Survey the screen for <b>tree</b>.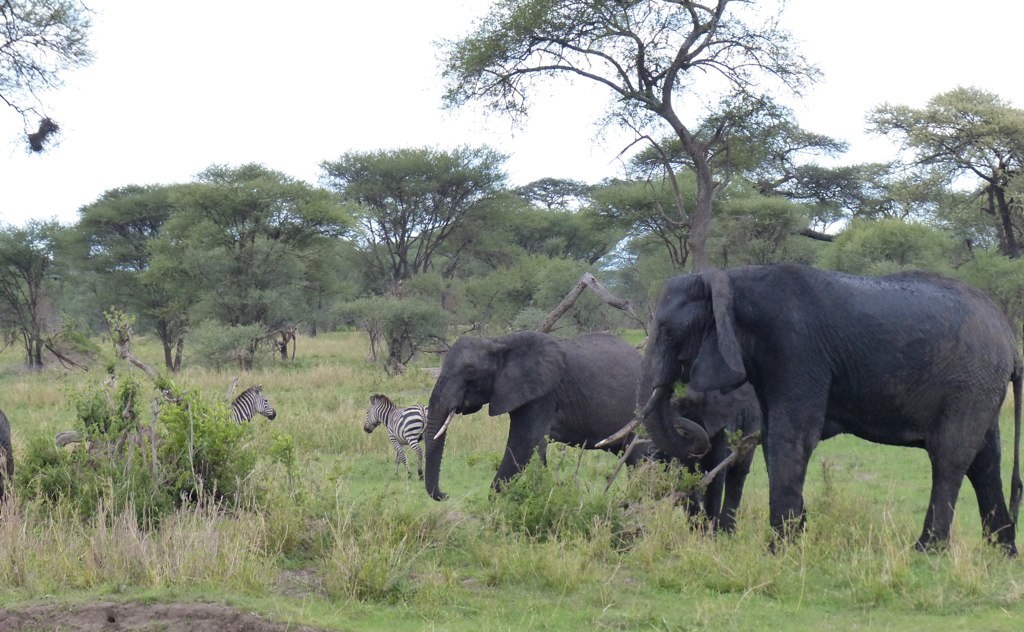
Survey found: bbox(73, 177, 176, 329).
